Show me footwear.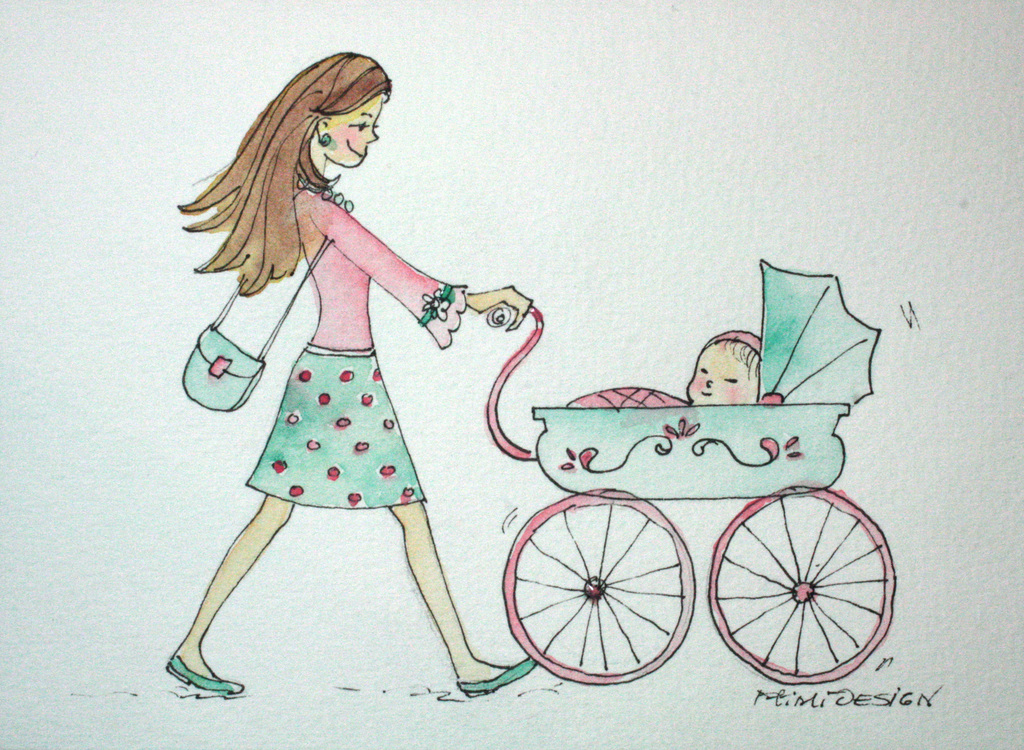
footwear is here: 163,651,243,699.
